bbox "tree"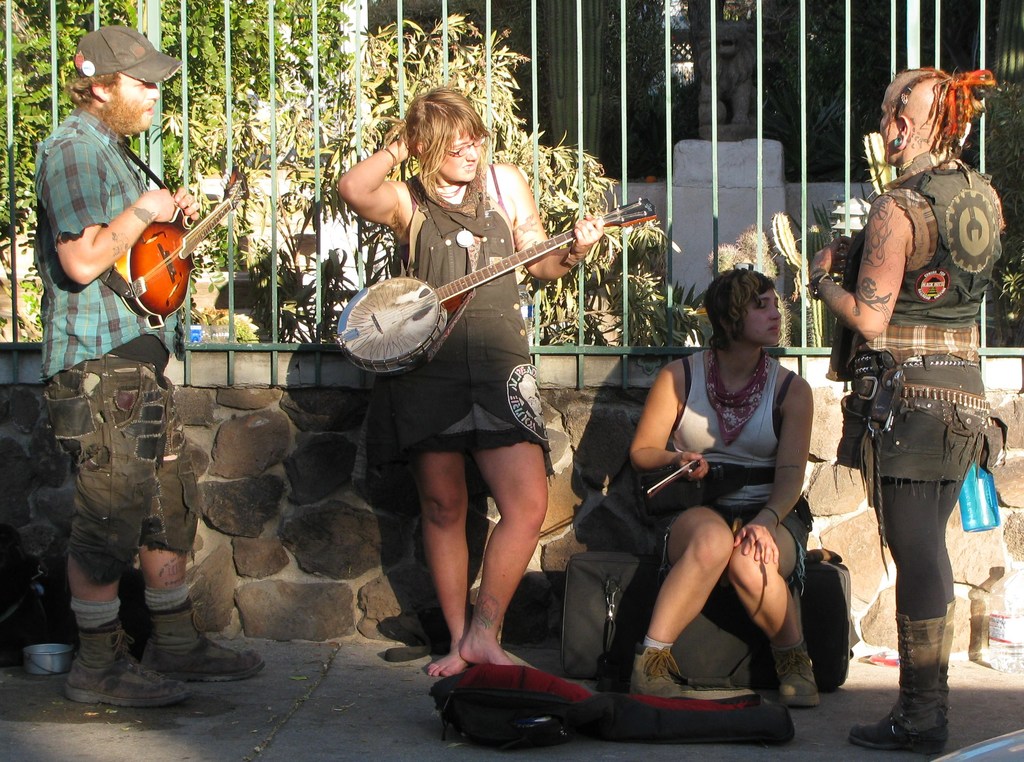
box(0, 0, 182, 302)
